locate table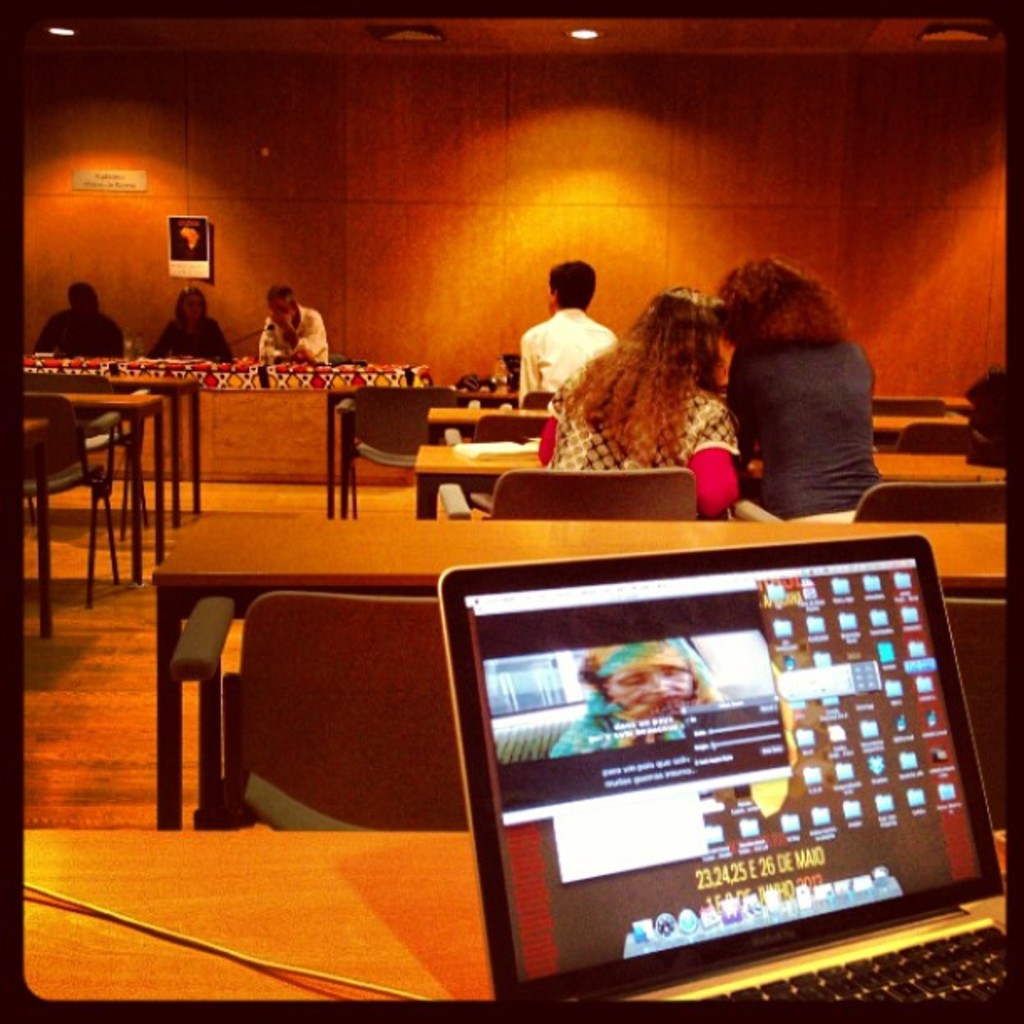
875 397 959 460
